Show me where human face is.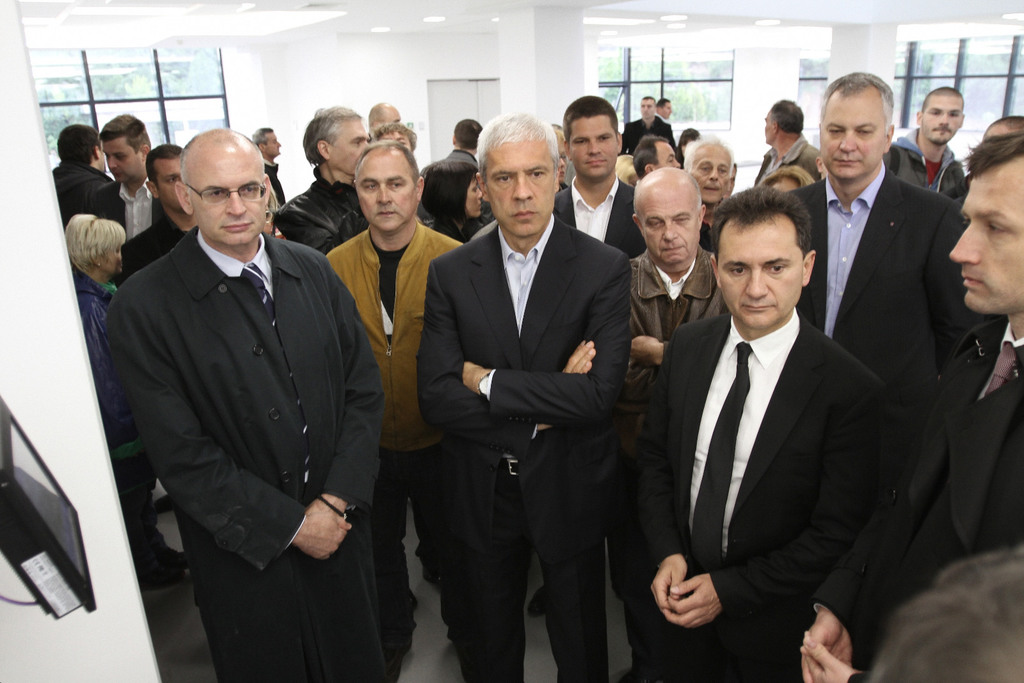
human face is at BBox(101, 143, 138, 182).
